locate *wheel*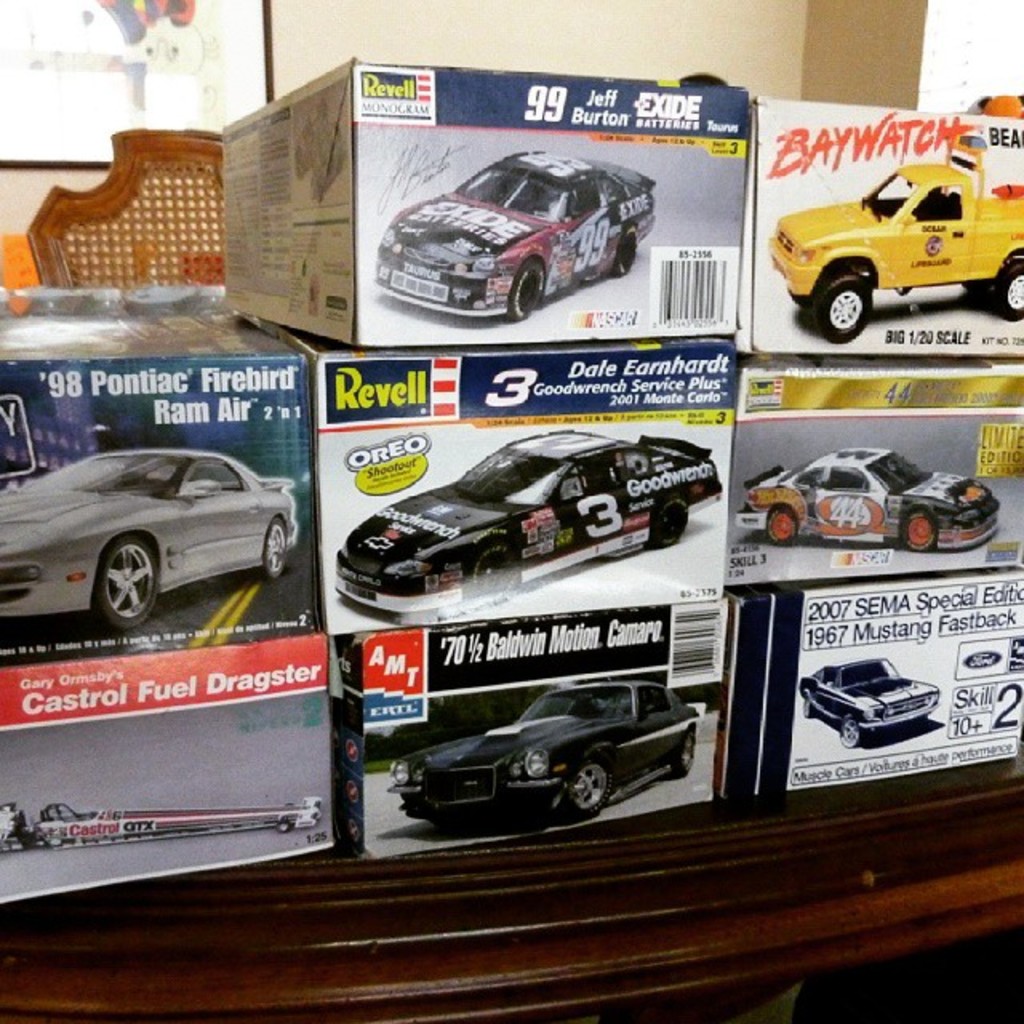
crop(843, 722, 858, 750)
